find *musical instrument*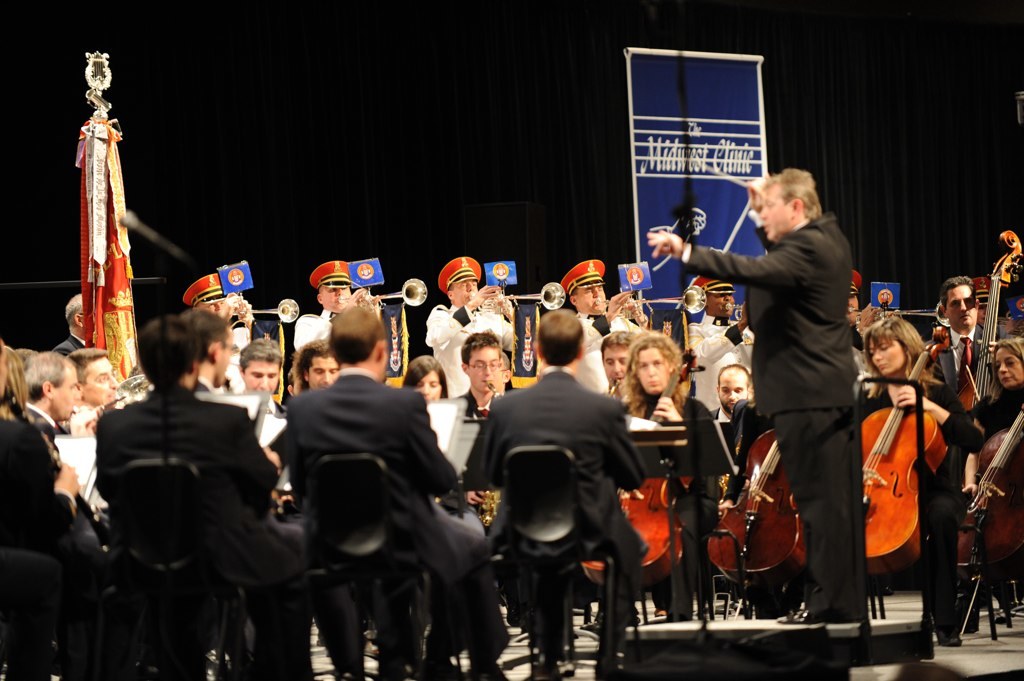
[x1=846, y1=326, x2=950, y2=568]
